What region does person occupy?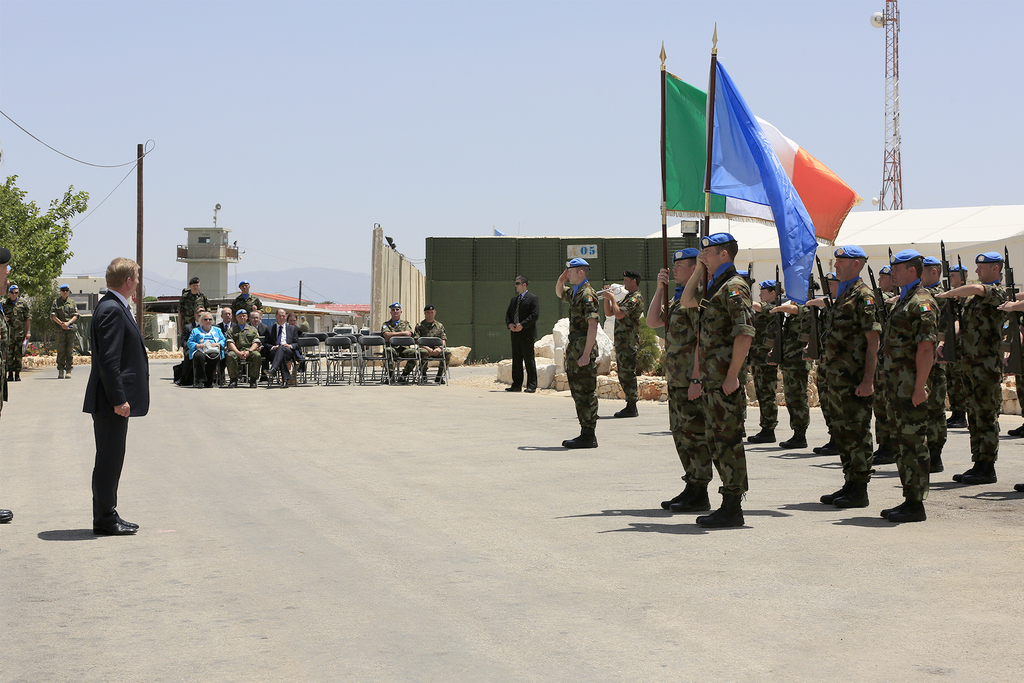
(598, 272, 646, 416).
